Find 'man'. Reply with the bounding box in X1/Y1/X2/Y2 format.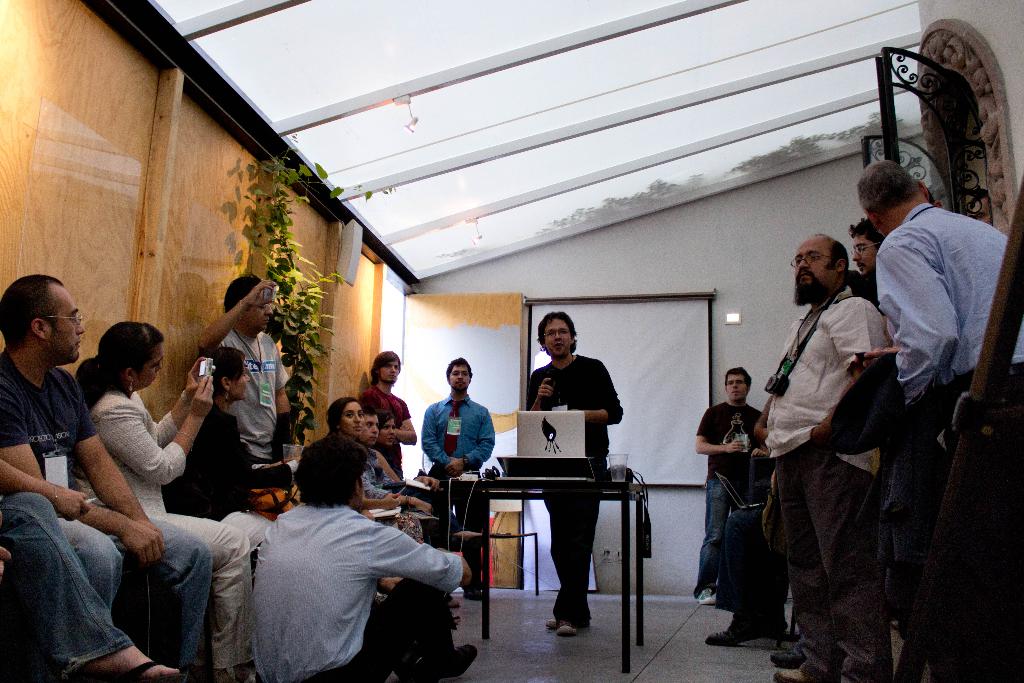
863/131/1004/614.
